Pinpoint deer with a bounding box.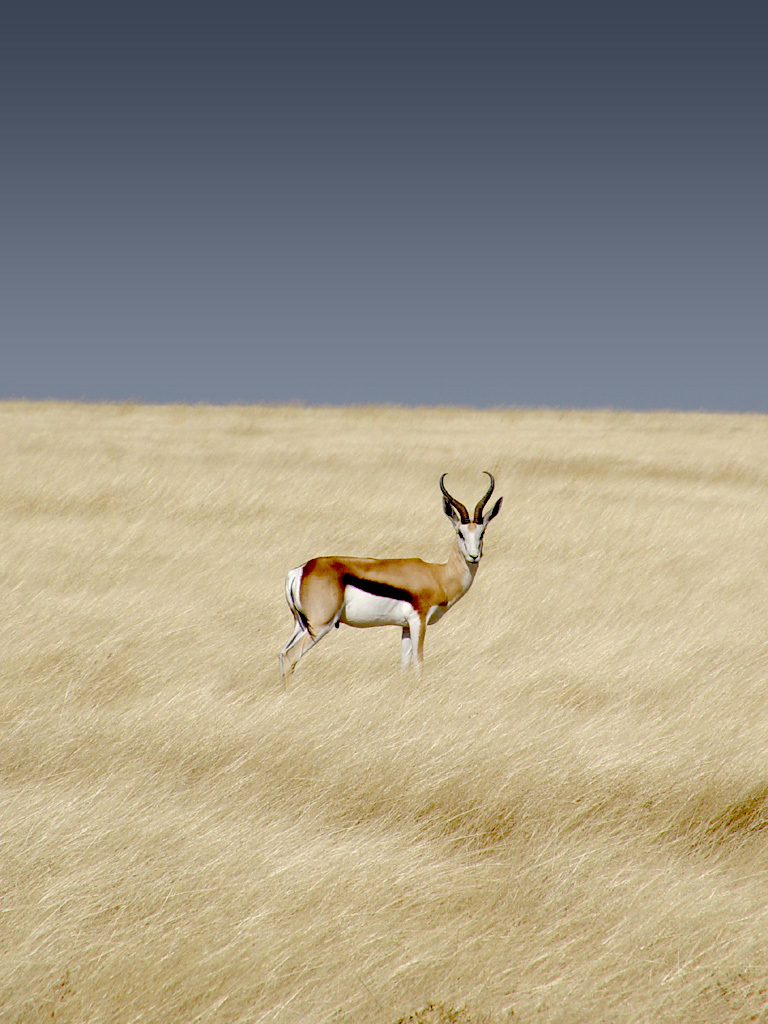
box=[282, 473, 502, 681].
